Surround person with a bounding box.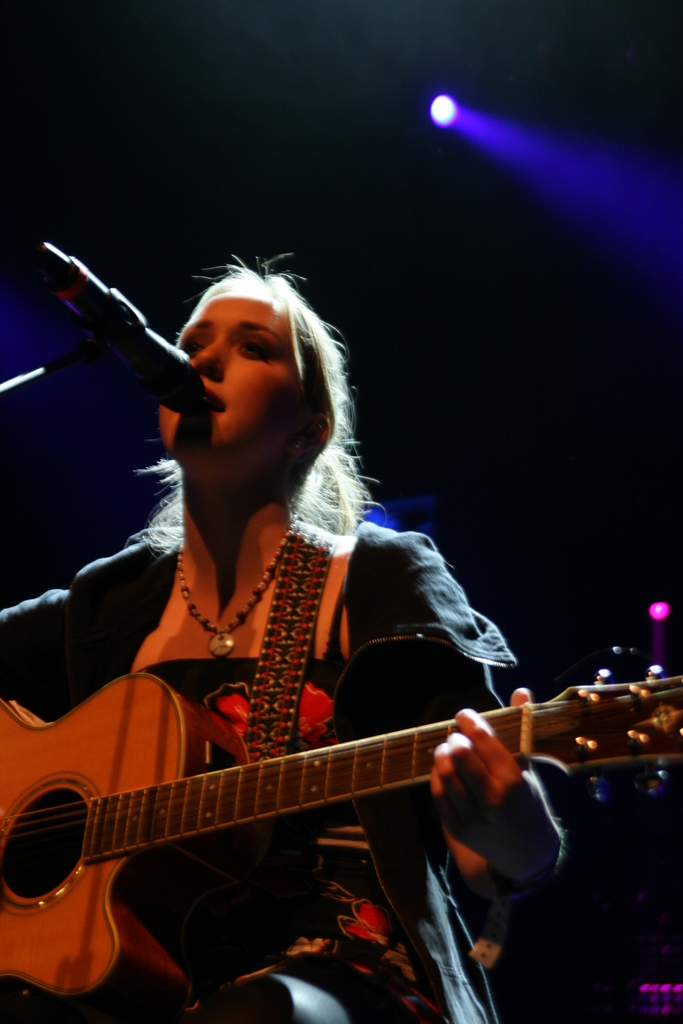
x1=0 y1=250 x2=569 y2=1023.
